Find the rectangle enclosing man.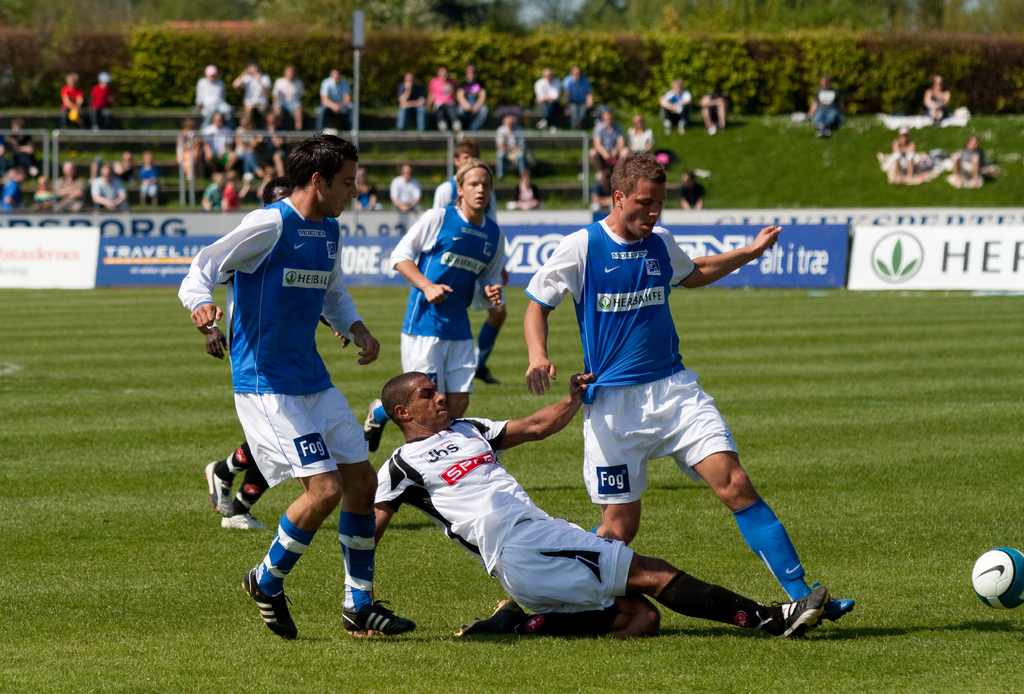
(522,149,855,629).
